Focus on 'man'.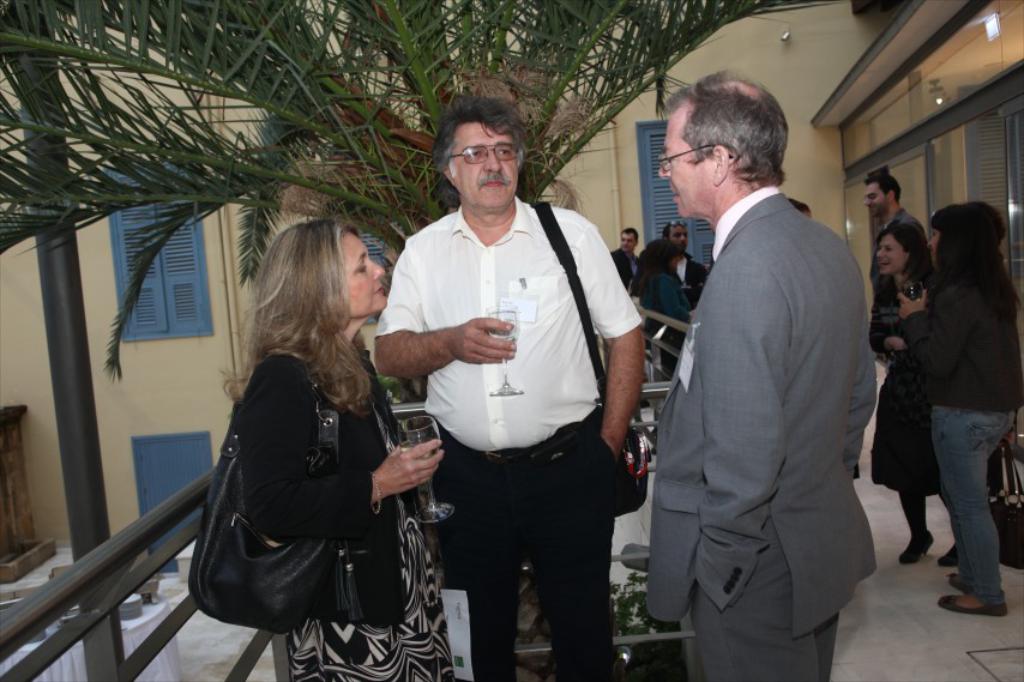
Focused at 862, 173, 928, 310.
